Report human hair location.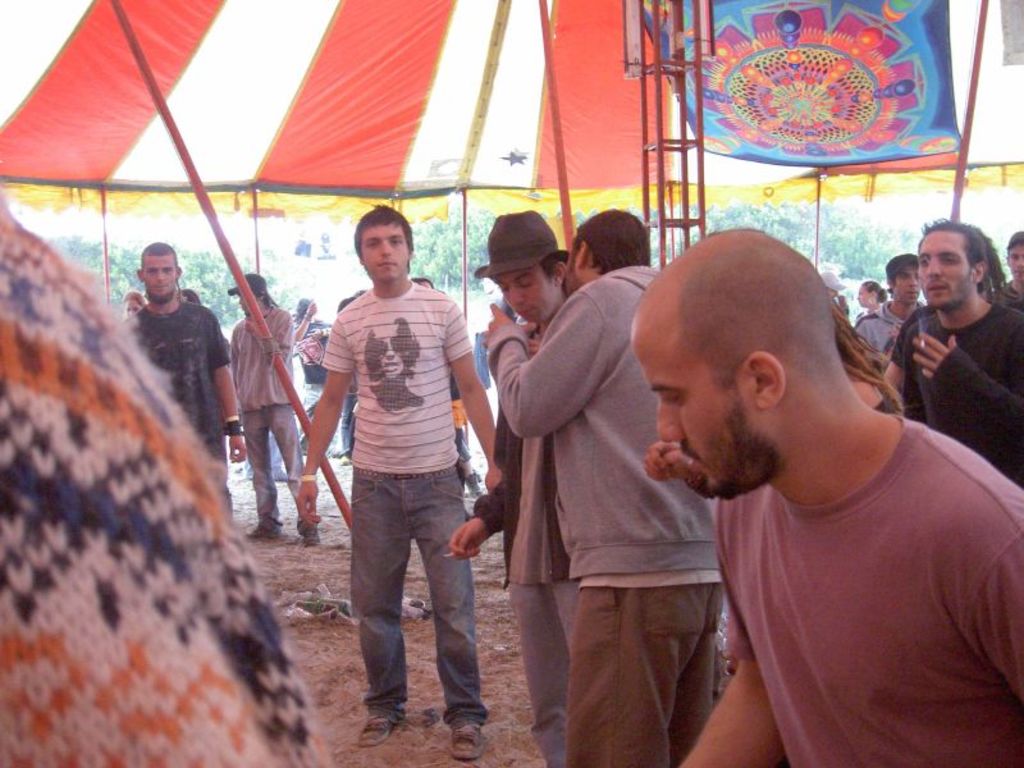
Report: l=639, t=238, r=859, b=434.
